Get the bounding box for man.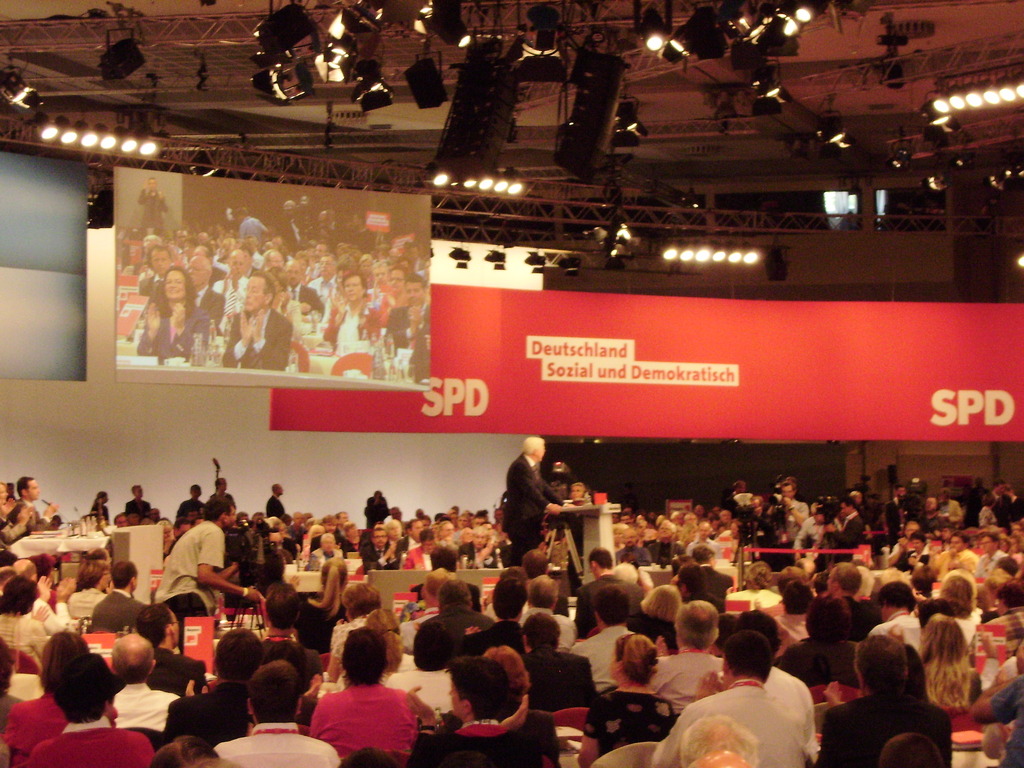
884 484 911 541.
